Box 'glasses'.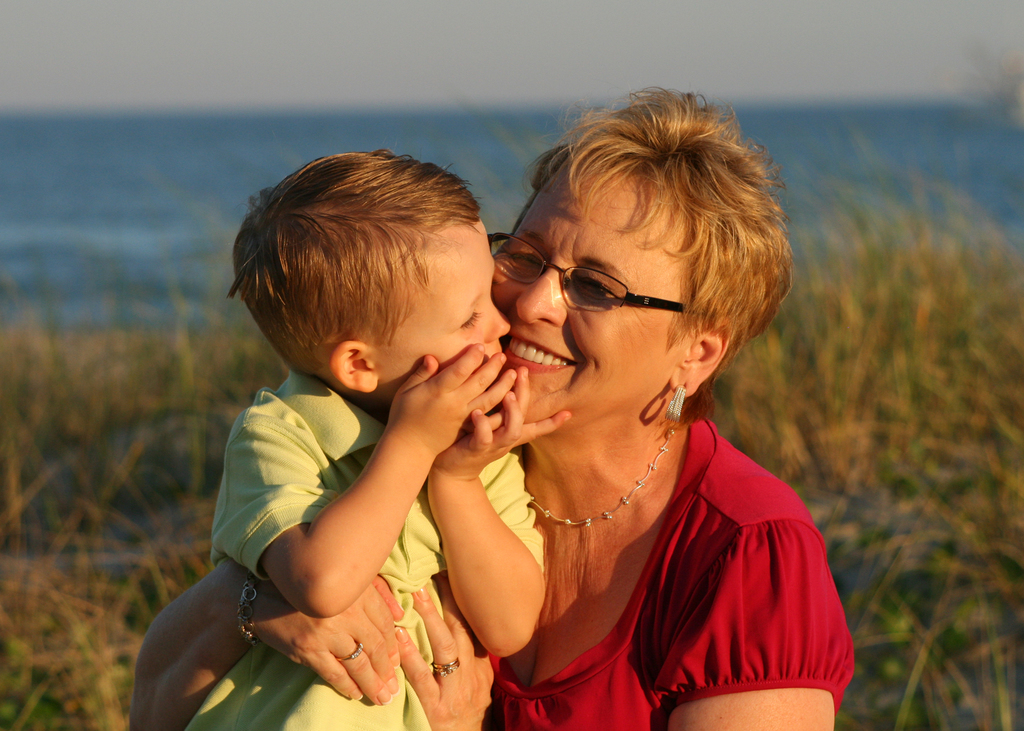
select_region(485, 231, 682, 310).
